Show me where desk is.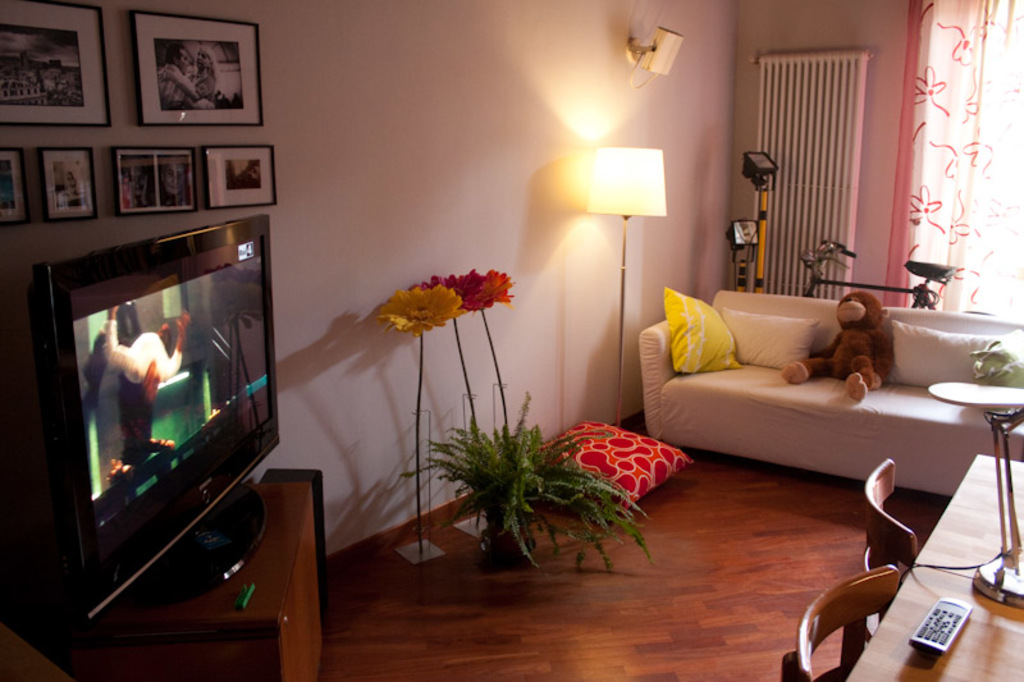
desk is at (58,464,320,681).
